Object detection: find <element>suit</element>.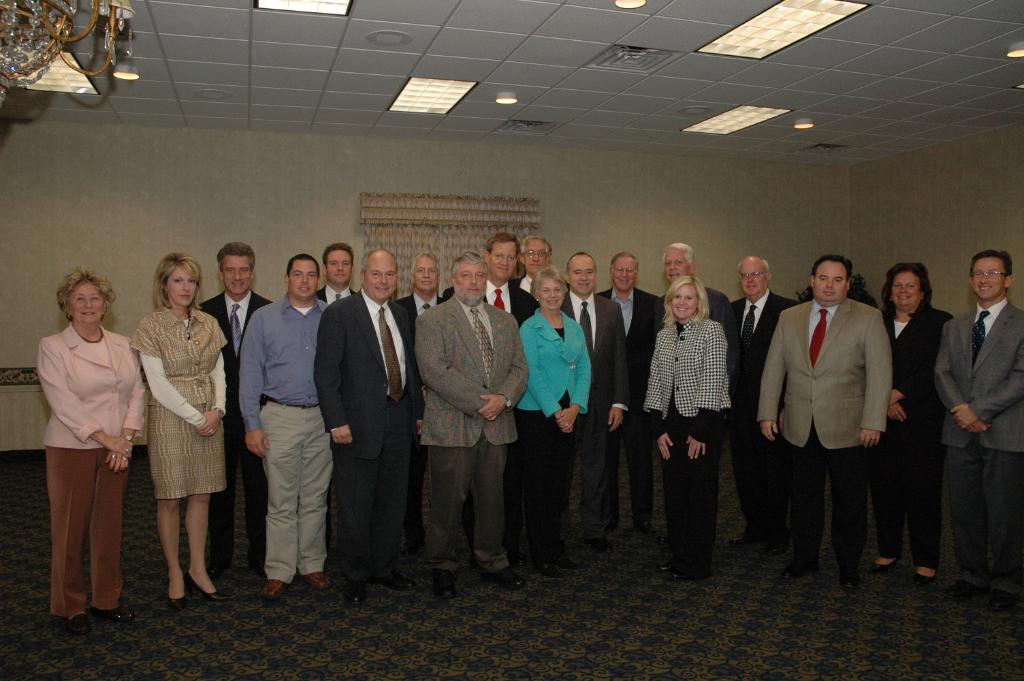
region(448, 277, 540, 541).
